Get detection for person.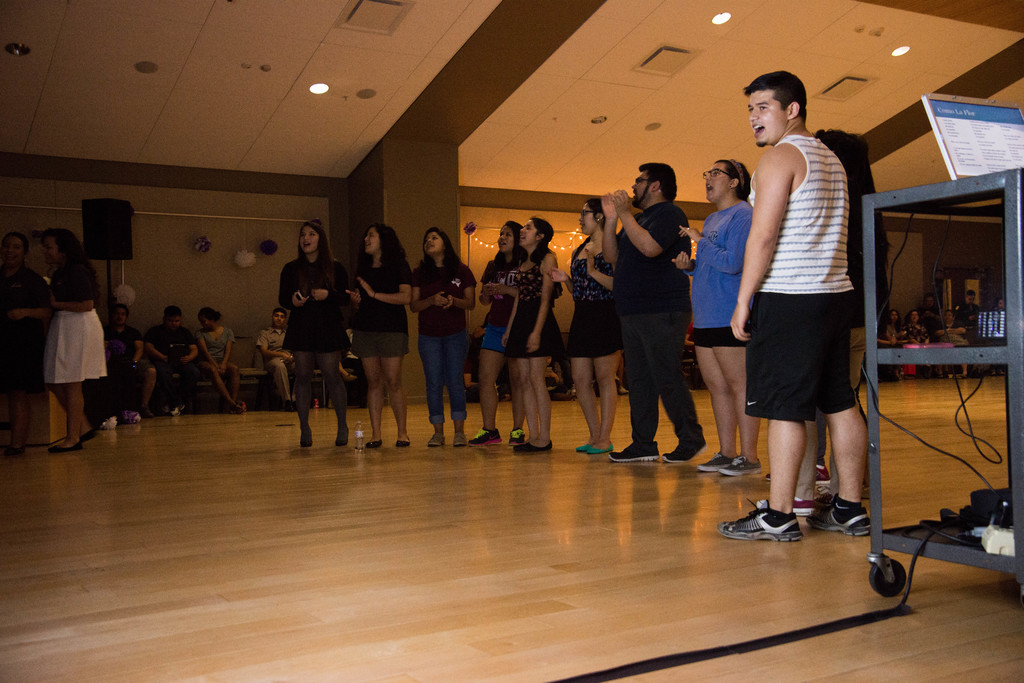
Detection: select_region(955, 284, 988, 332).
